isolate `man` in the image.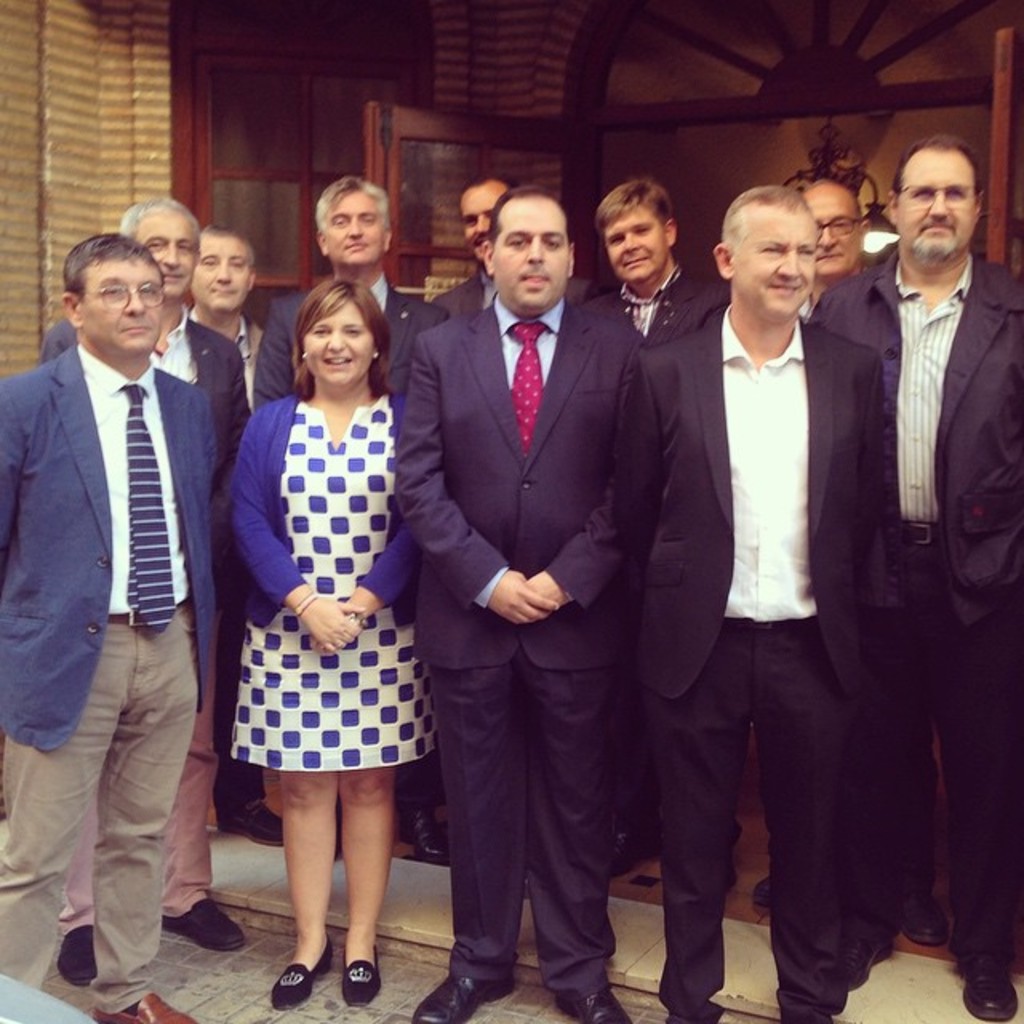
Isolated region: pyautogui.locateOnScreen(0, 232, 218, 1022).
